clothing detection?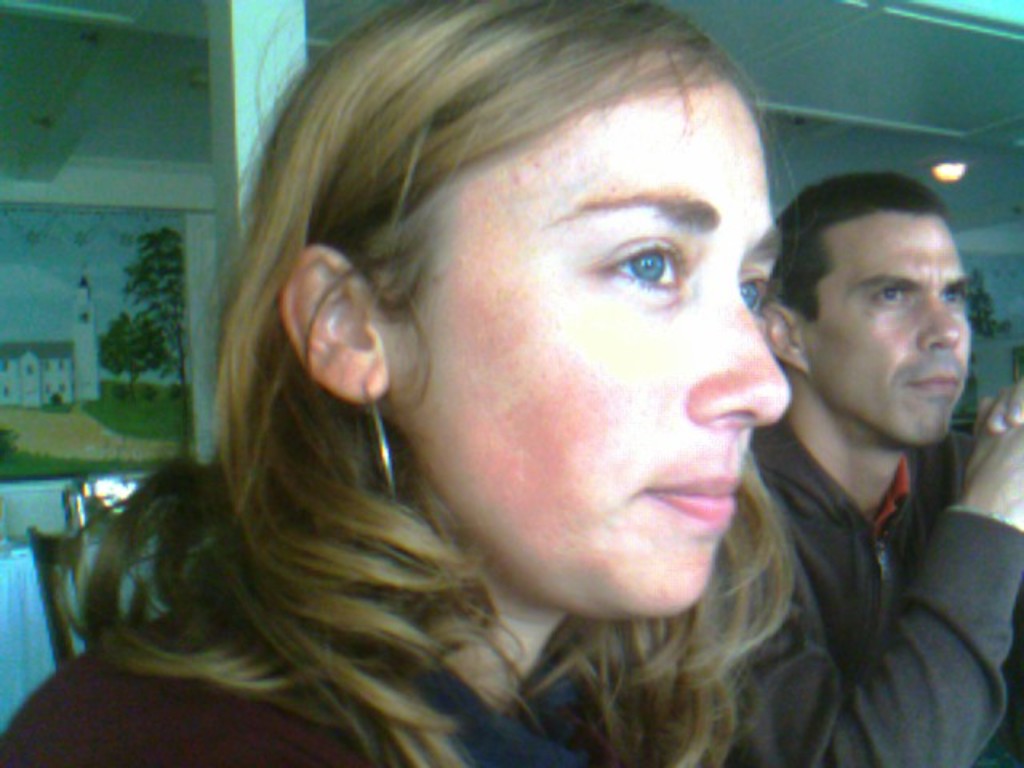
bbox(0, 584, 597, 763)
